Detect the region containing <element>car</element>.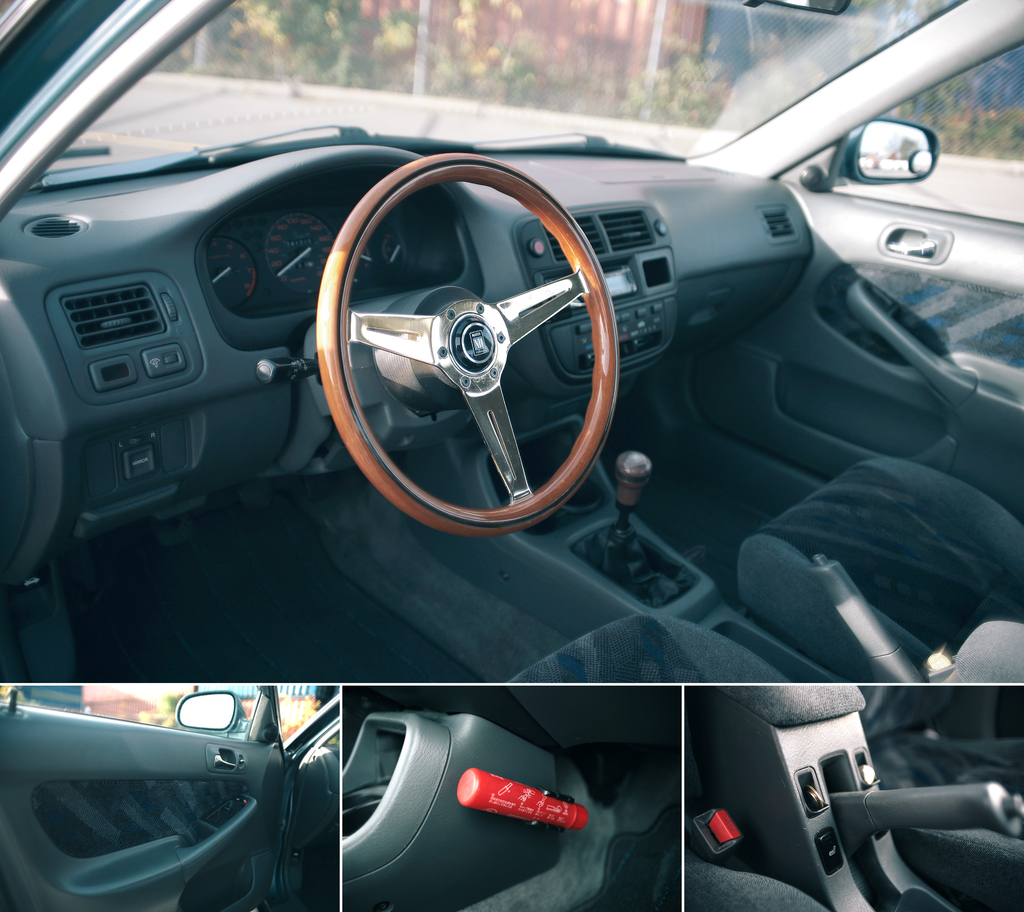
(682,683,1023,911).
